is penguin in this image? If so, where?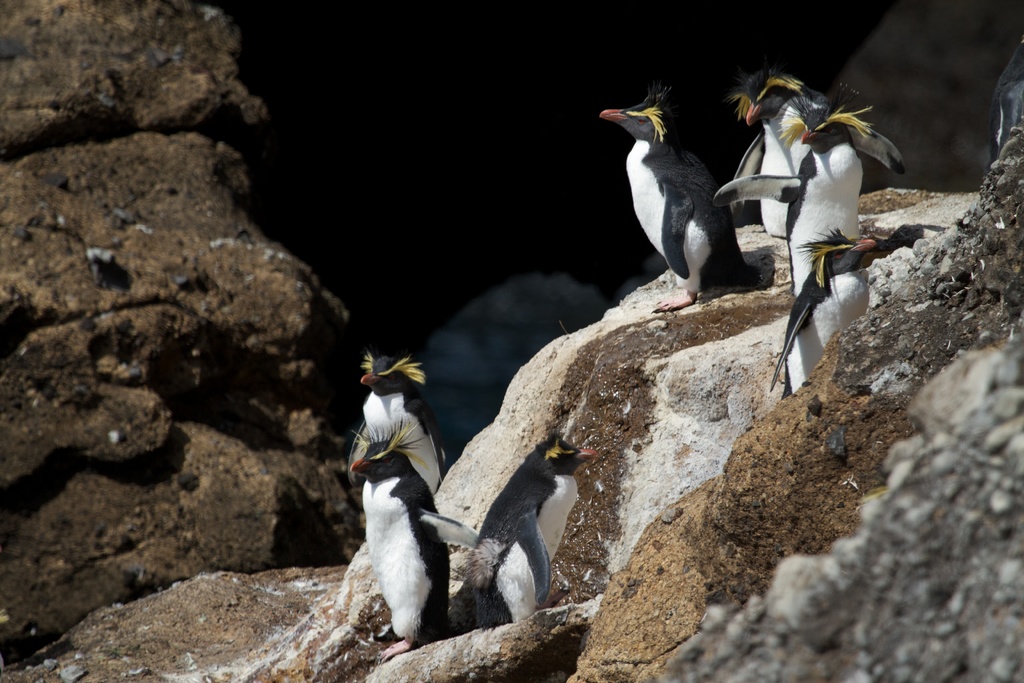
Yes, at <region>769, 228, 882, 397</region>.
